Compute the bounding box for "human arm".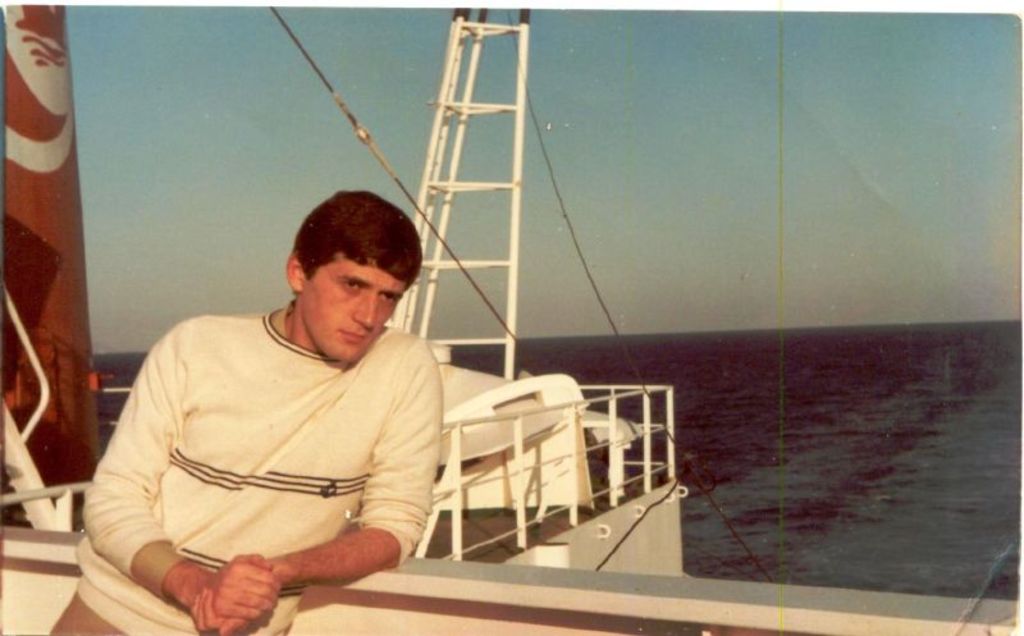
region(186, 334, 443, 635).
